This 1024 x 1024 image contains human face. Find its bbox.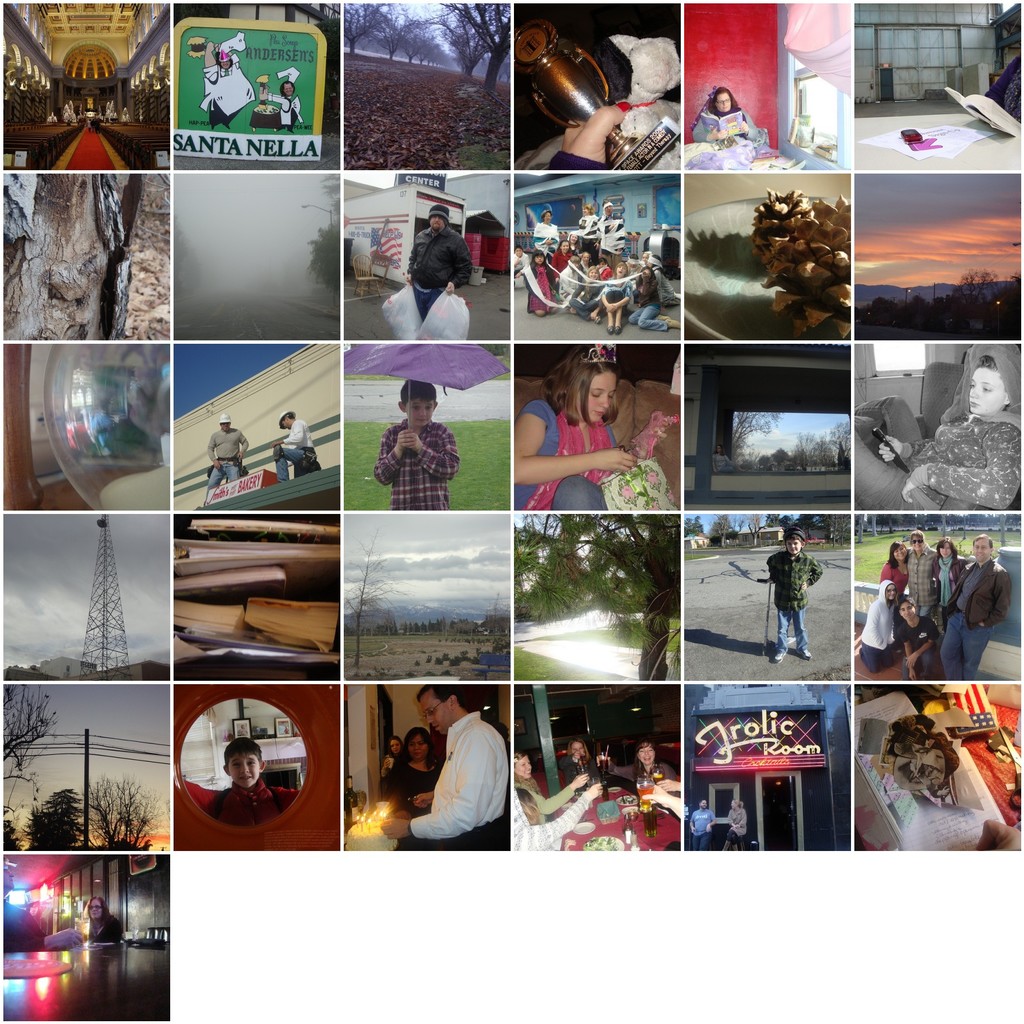
214/46/234/70.
